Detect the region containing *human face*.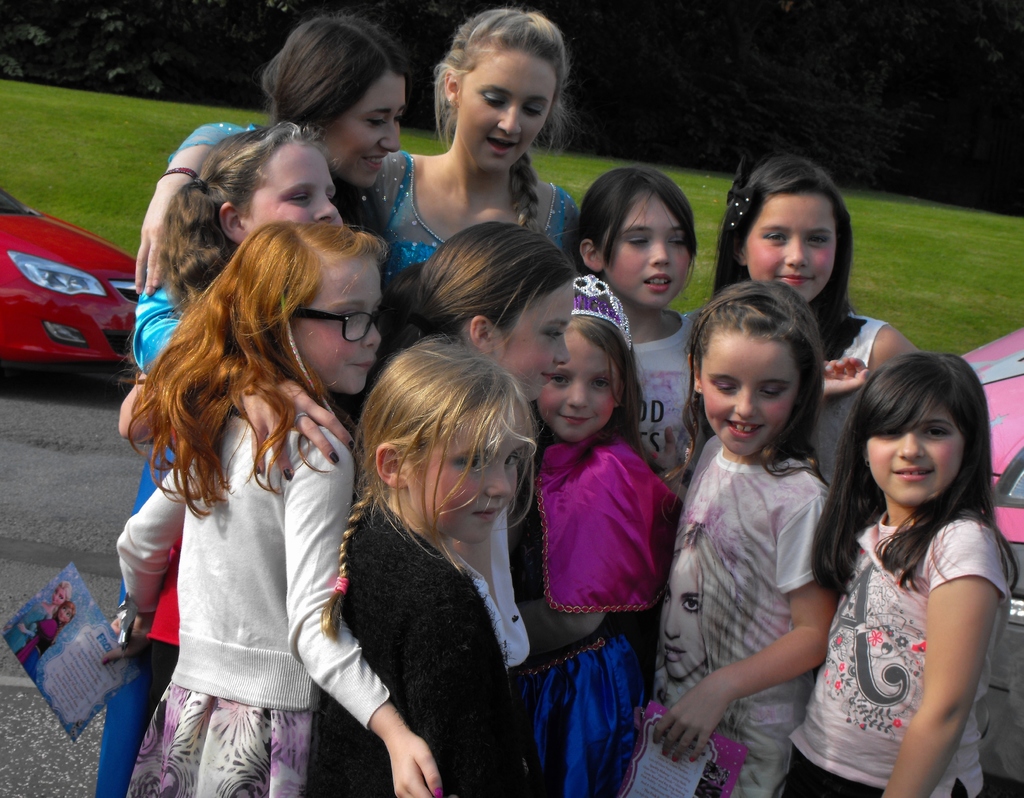
745/191/837/299.
